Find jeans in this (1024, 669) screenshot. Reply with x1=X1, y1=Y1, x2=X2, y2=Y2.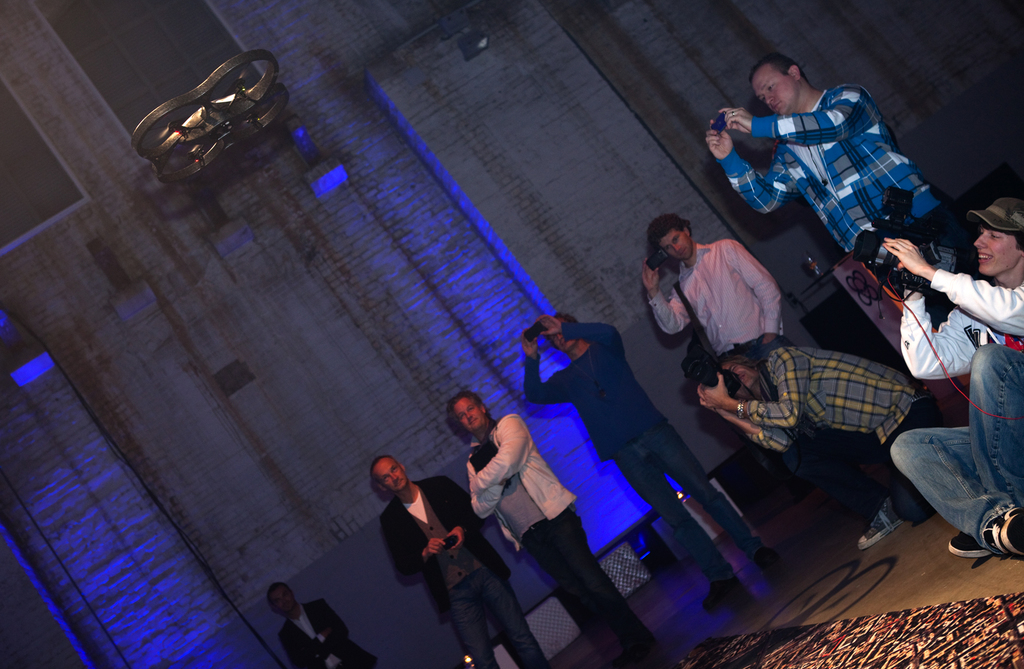
x1=613, y1=428, x2=756, y2=580.
